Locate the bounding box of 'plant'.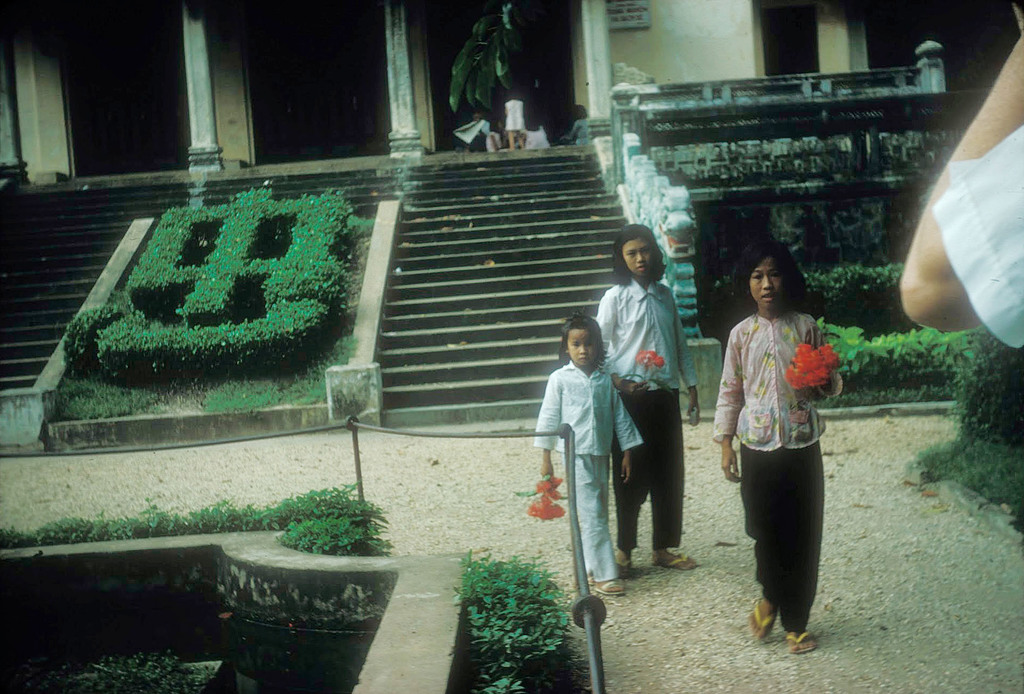
Bounding box: {"left": 805, "top": 367, "right": 989, "bottom": 405}.
